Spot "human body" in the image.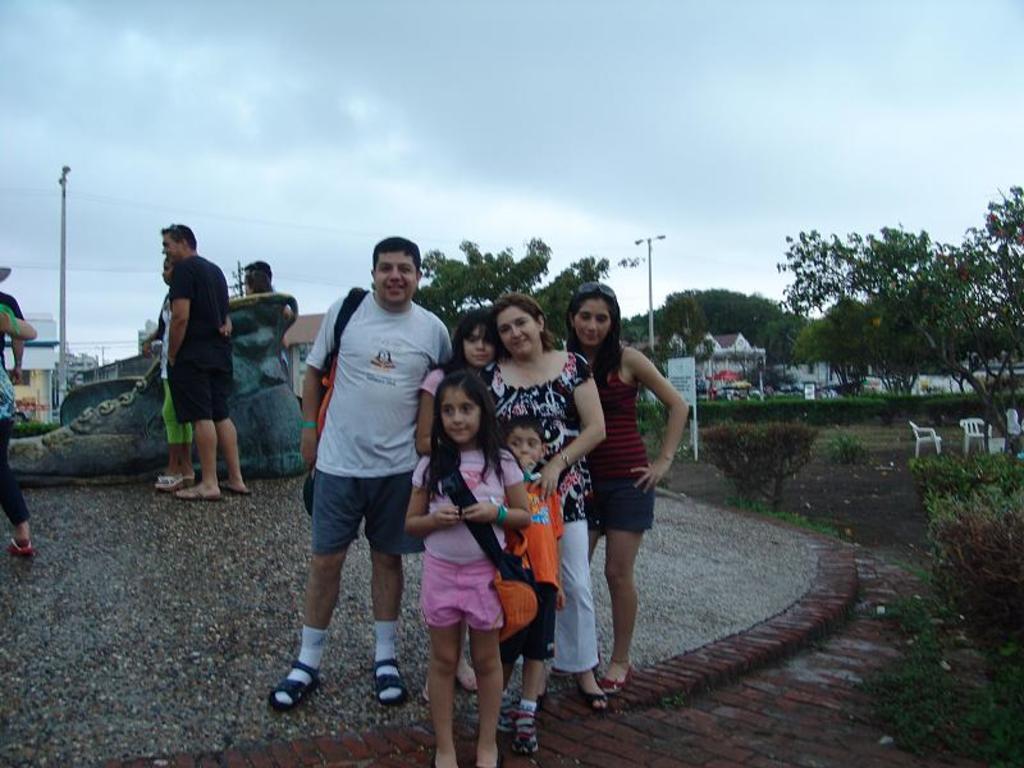
"human body" found at (x1=415, y1=307, x2=504, y2=466).
